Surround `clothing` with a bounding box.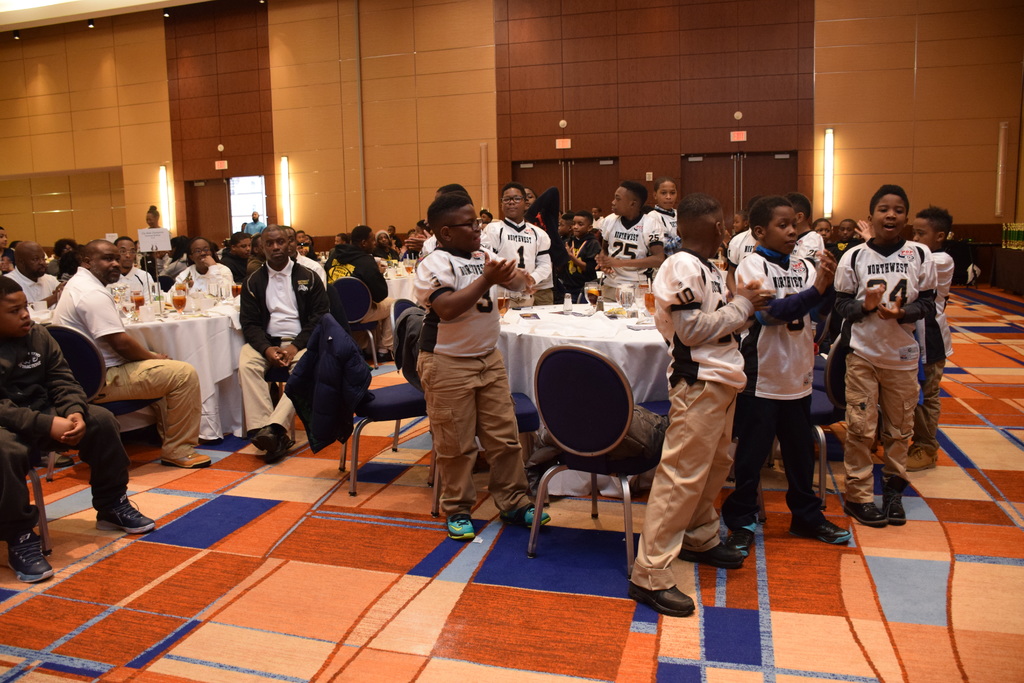
x1=240 y1=258 x2=334 y2=431.
